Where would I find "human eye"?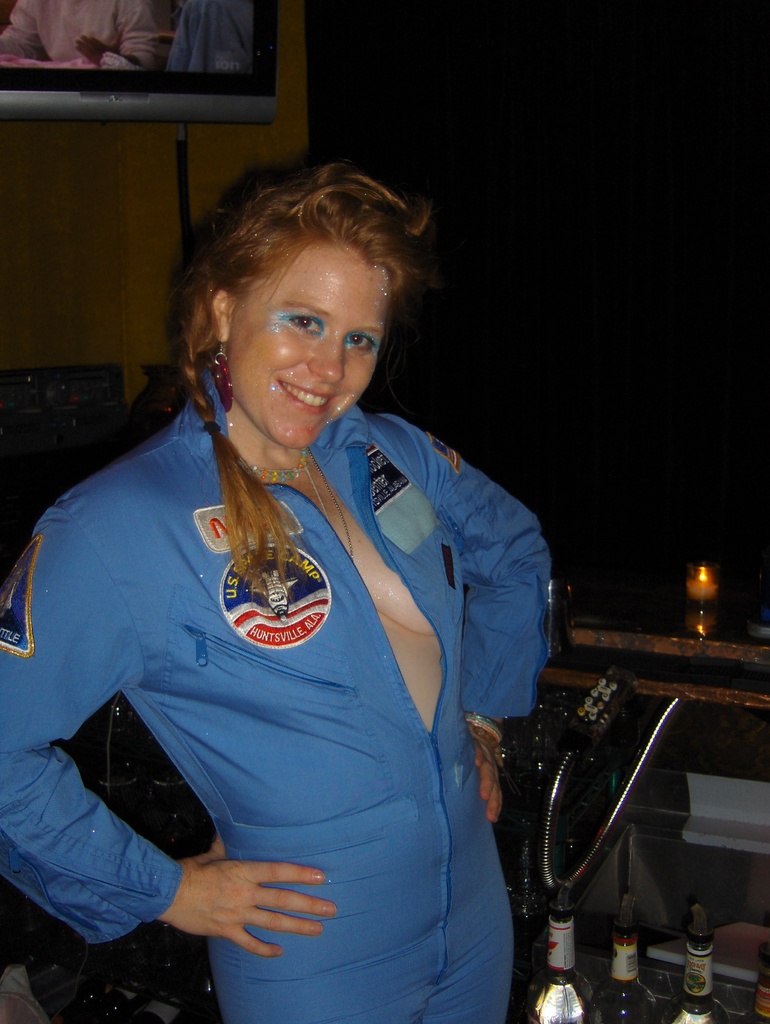
At detection(280, 312, 325, 336).
